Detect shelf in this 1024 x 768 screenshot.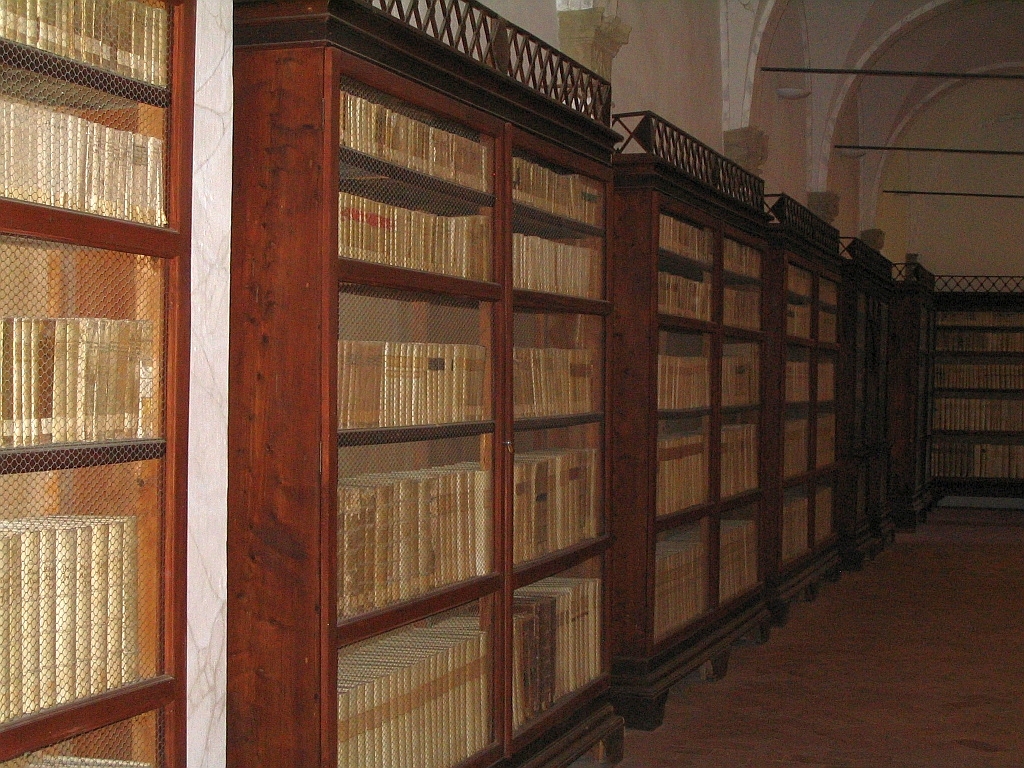
Detection: rect(509, 200, 619, 304).
